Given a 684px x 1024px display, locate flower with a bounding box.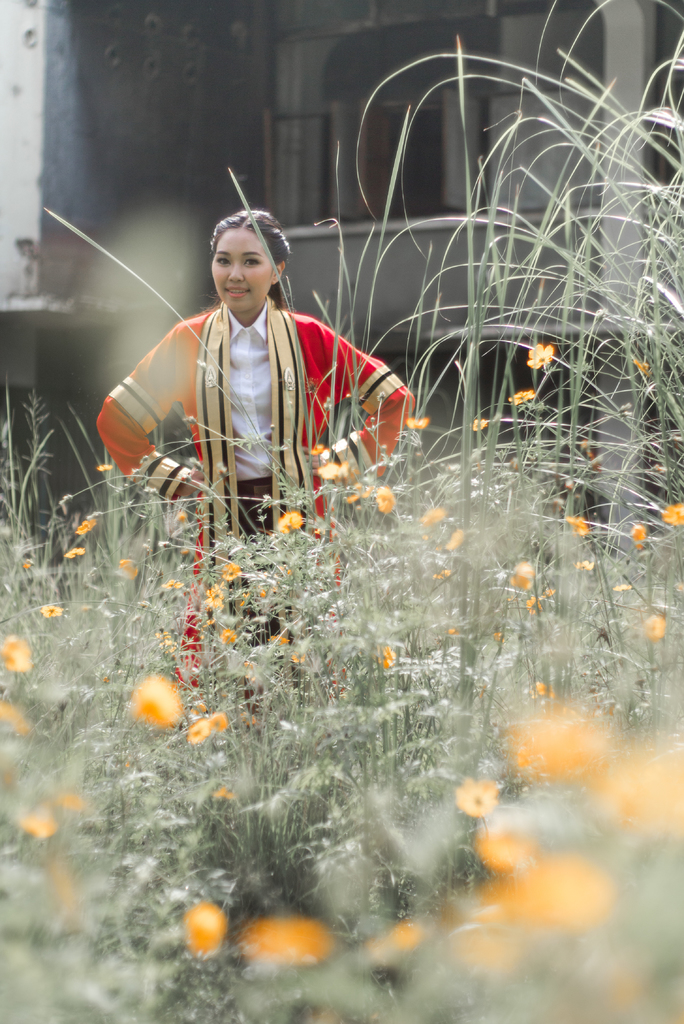
Located: bbox=[317, 460, 343, 481].
